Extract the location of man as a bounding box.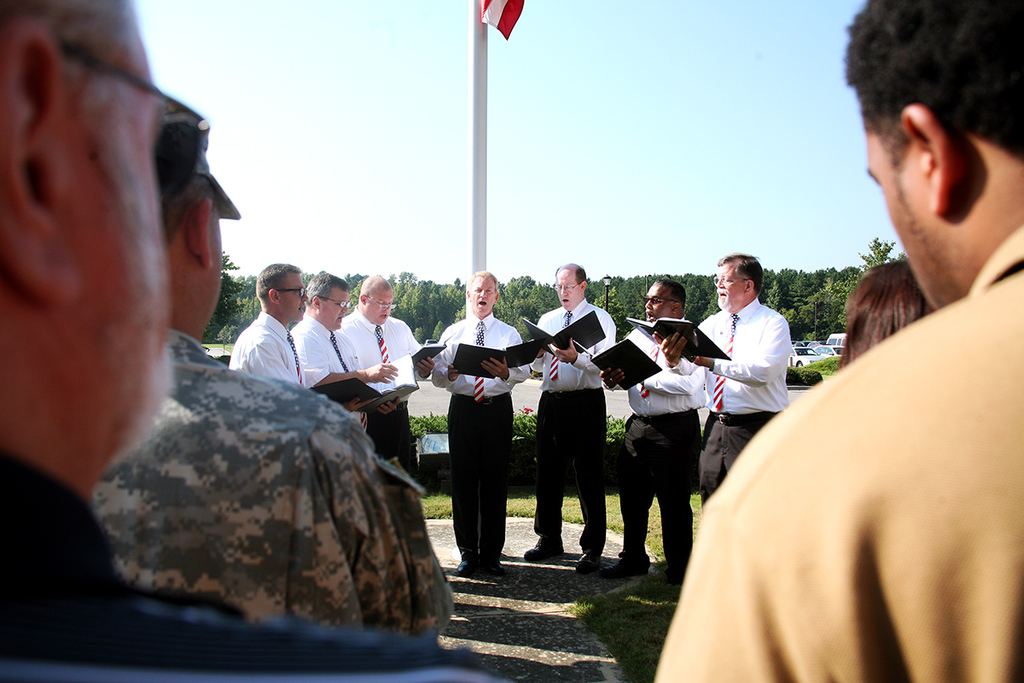
422, 268, 530, 583.
